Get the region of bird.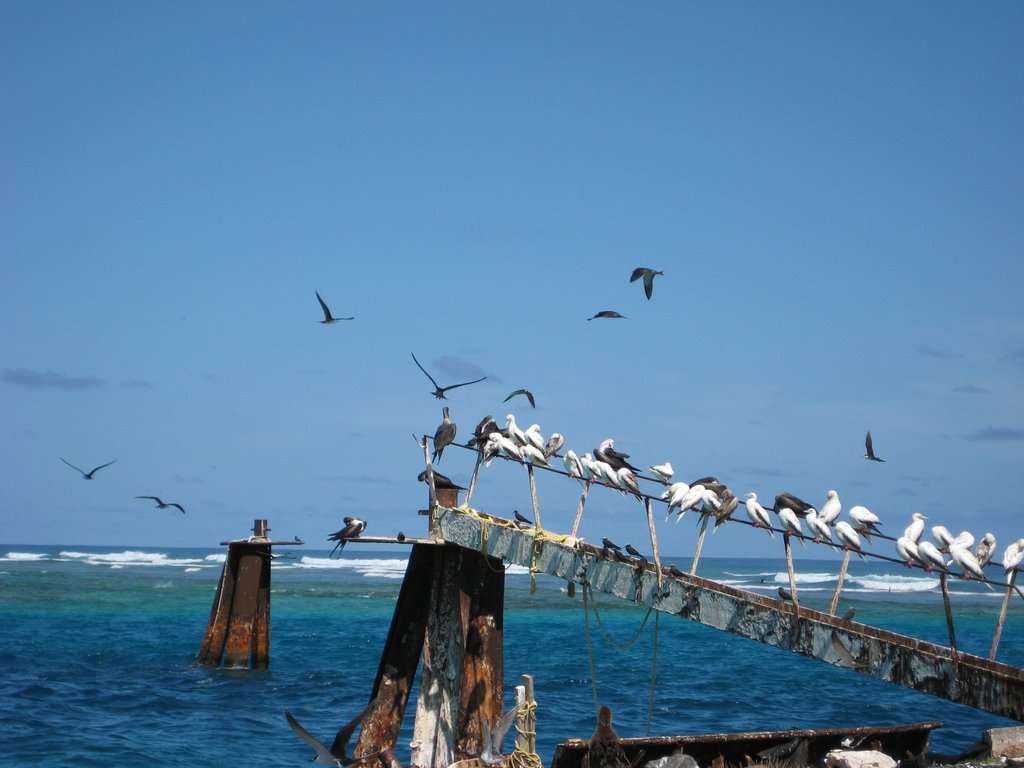
bbox=(324, 516, 371, 561).
